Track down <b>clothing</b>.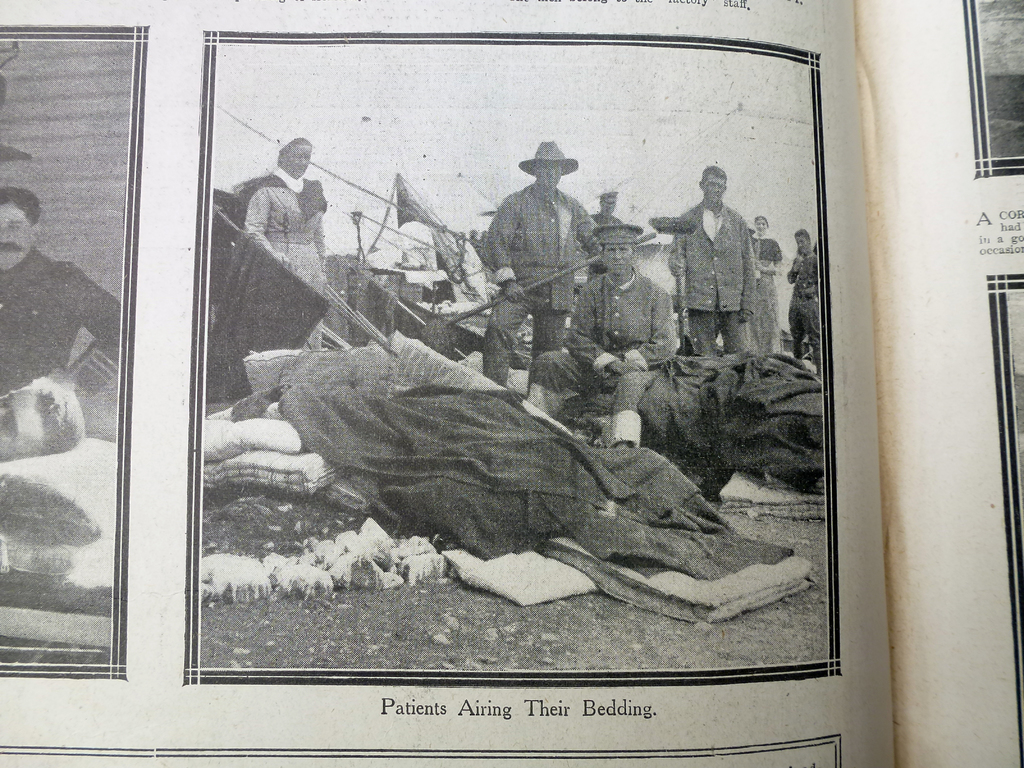
Tracked to [left=248, top=167, right=330, bottom=351].
